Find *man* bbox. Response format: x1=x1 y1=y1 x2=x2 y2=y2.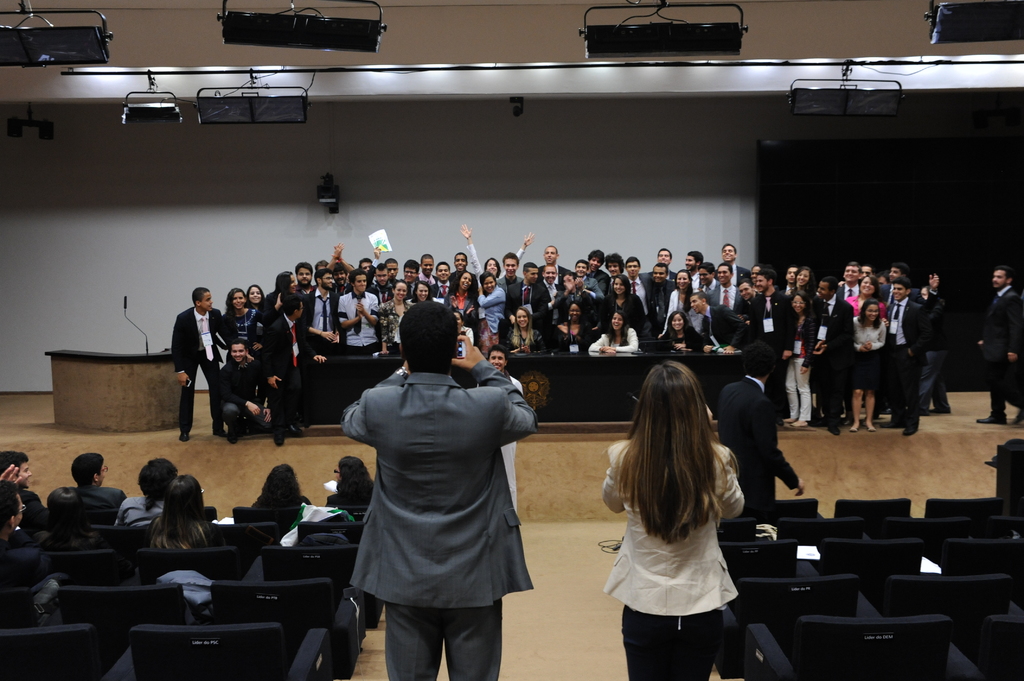
x1=685 y1=250 x2=702 y2=285.
